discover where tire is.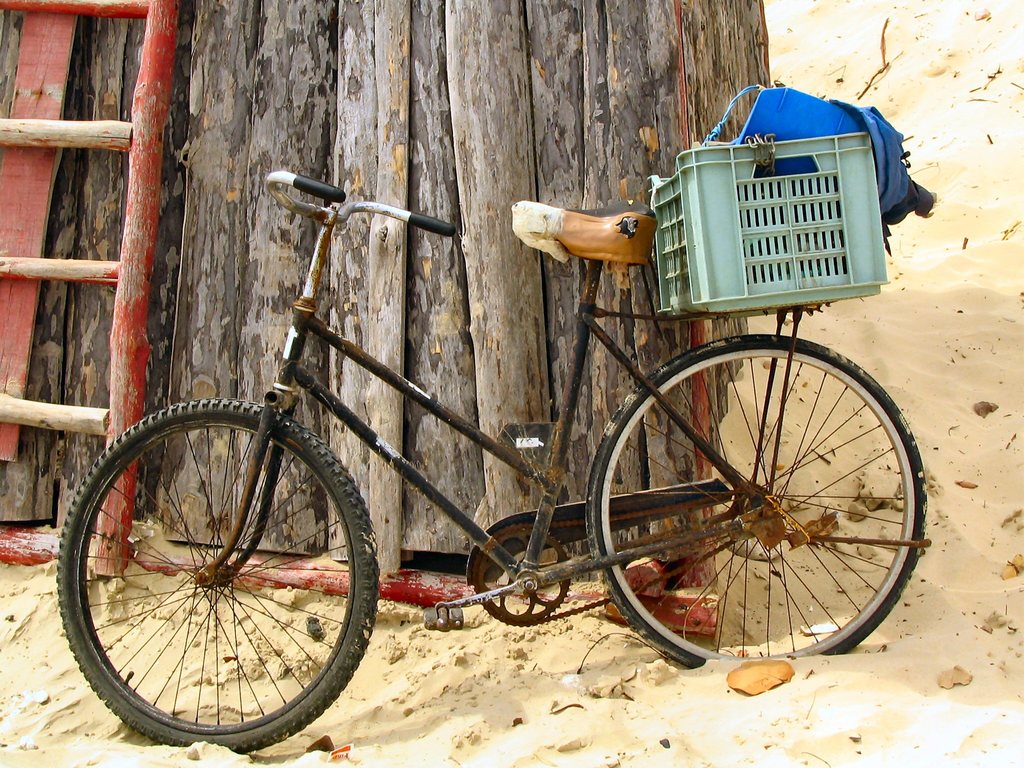
Discovered at (68,386,362,755).
